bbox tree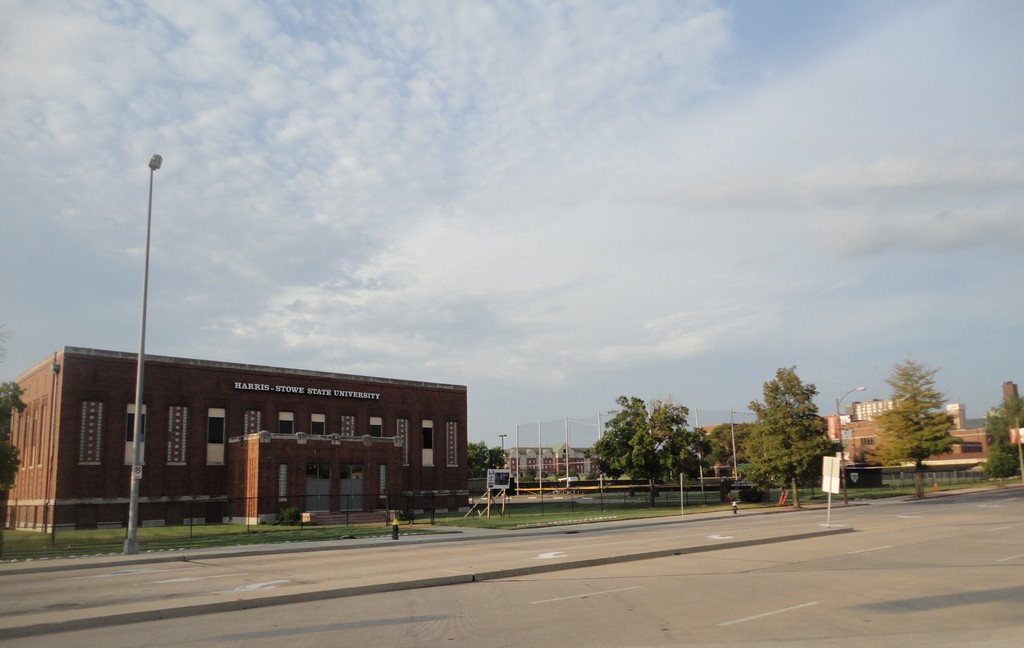
Rect(575, 393, 666, 502)
